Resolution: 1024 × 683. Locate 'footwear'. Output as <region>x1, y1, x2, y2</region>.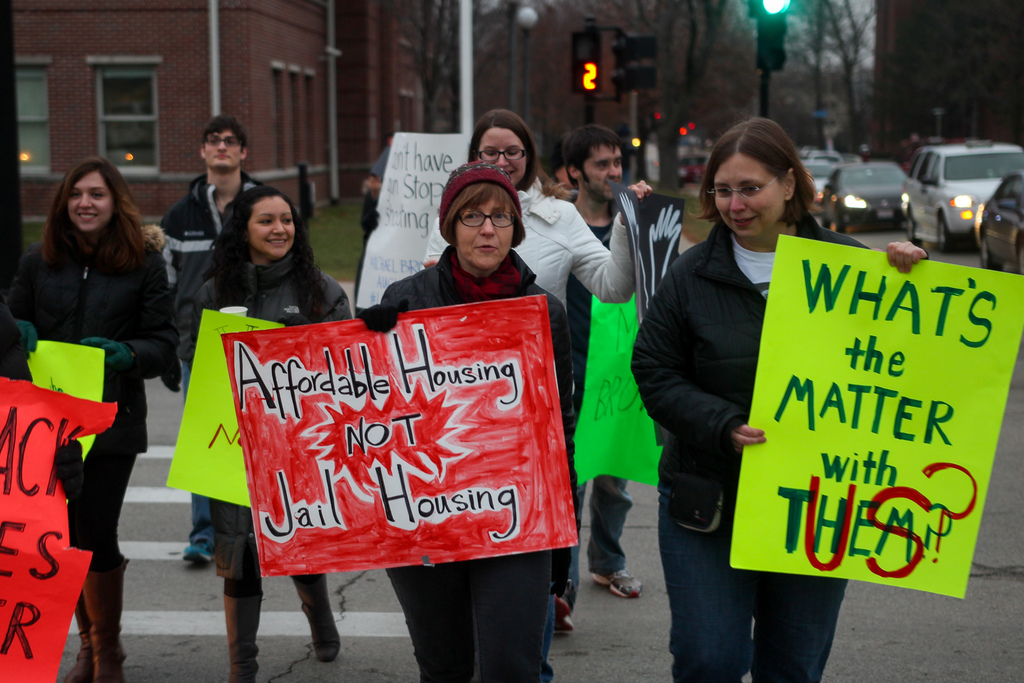
<region>84, 559, 125, 682</region>.
